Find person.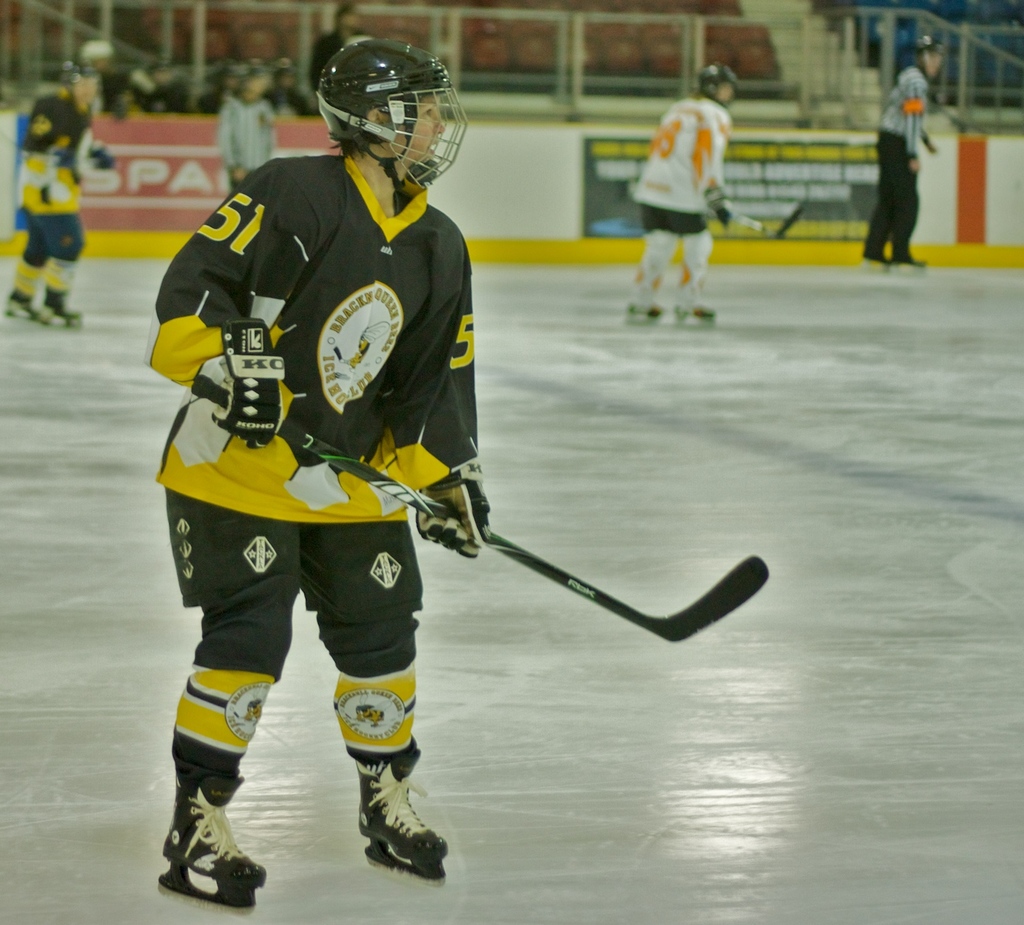
[left=214, top=61, right=282, bottom=196].
